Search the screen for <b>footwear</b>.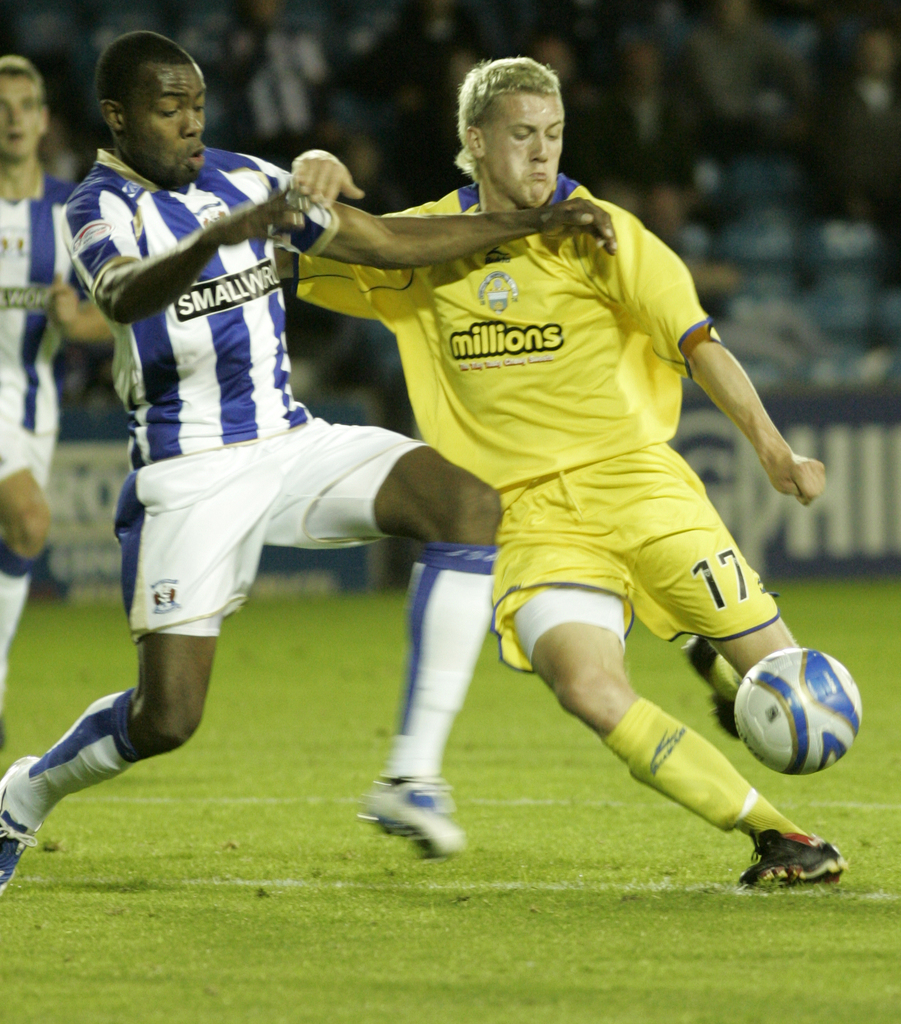
Found at (x1=0, y1=705, x2=8, y2=750).
